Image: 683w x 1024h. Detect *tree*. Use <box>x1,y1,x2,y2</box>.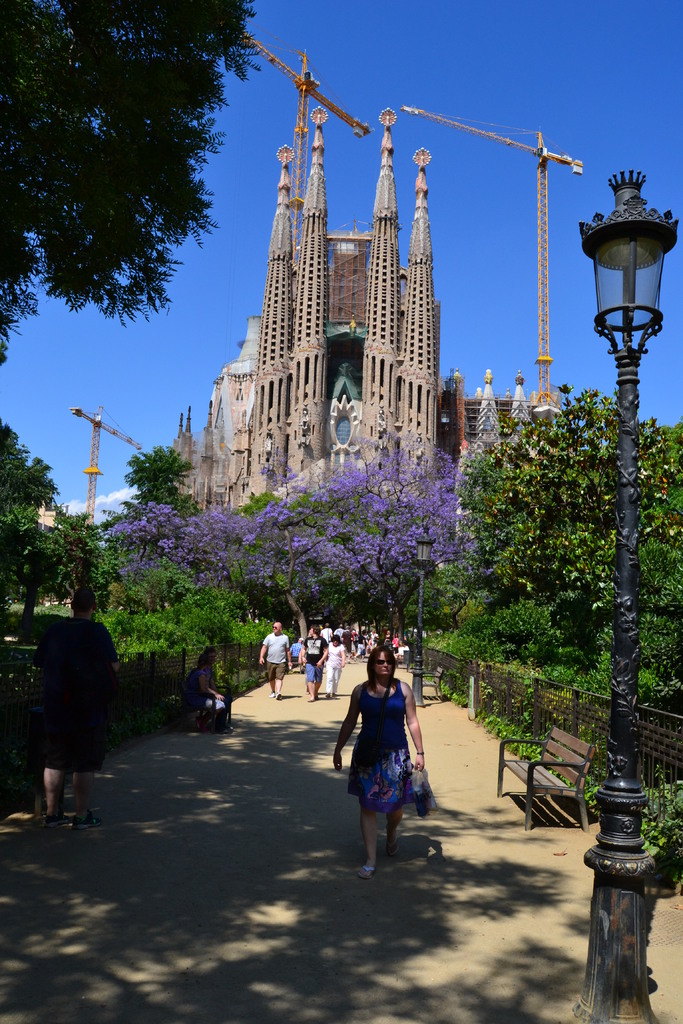
<box>20,15,258,428</box>.
